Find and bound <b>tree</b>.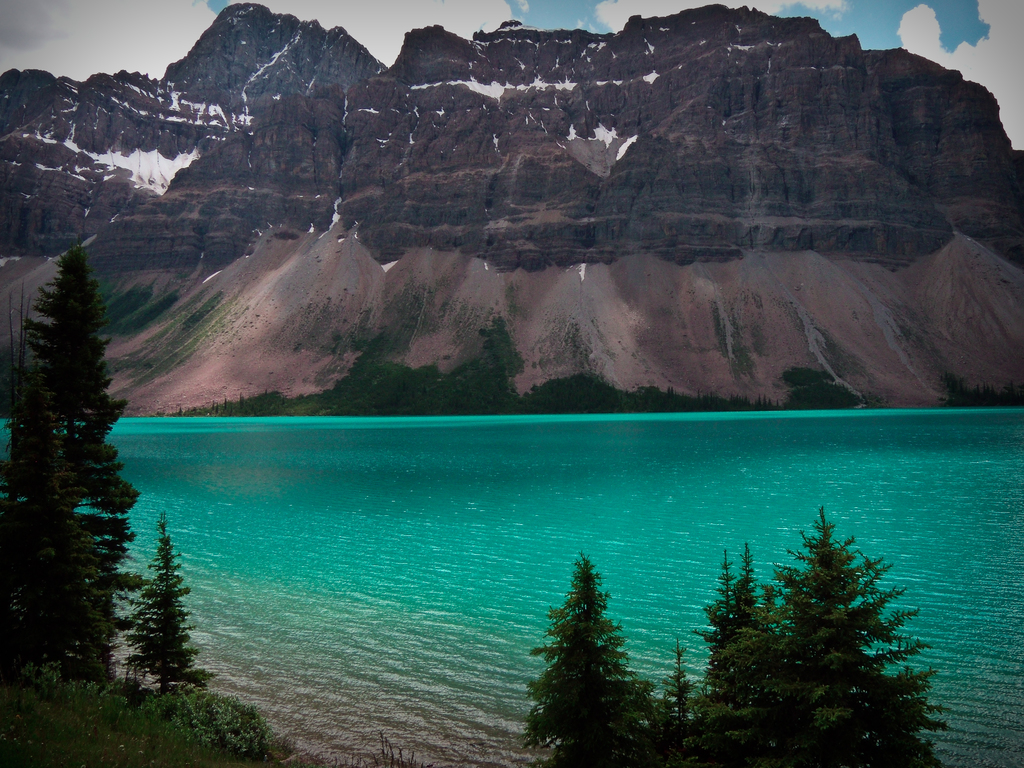
Bound: BBox(527, 559, 648, 751).
